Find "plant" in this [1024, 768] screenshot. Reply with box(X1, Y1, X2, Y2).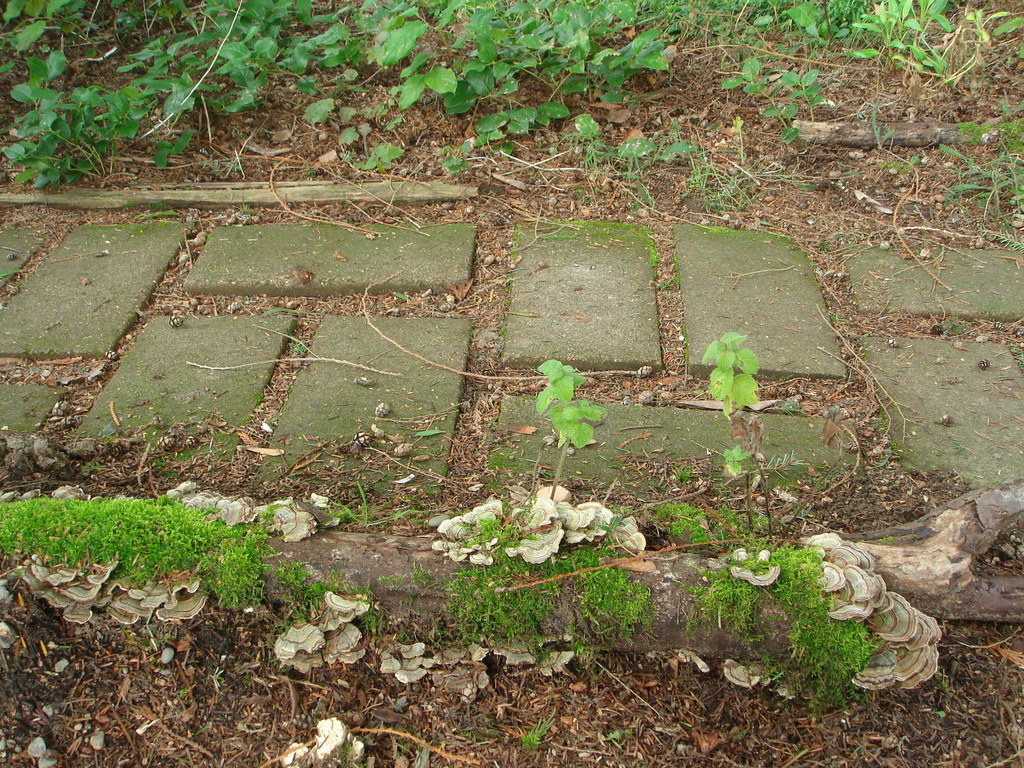
box(367, 12, 437, 60).
